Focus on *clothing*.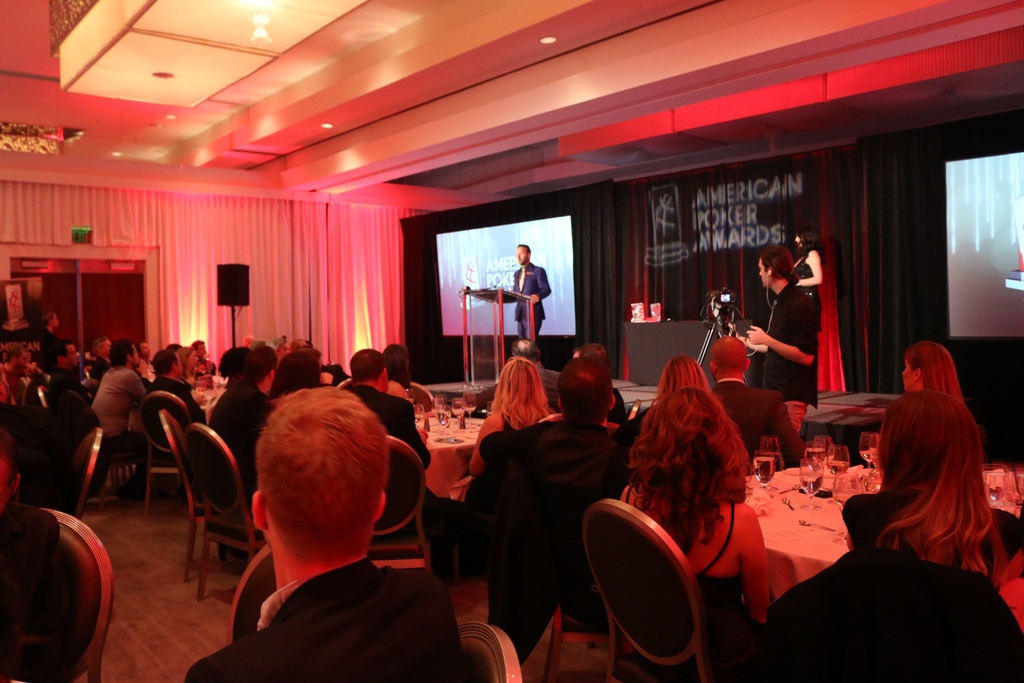
Focused at (x1=701, y1=374, x2=813, y2=484).
